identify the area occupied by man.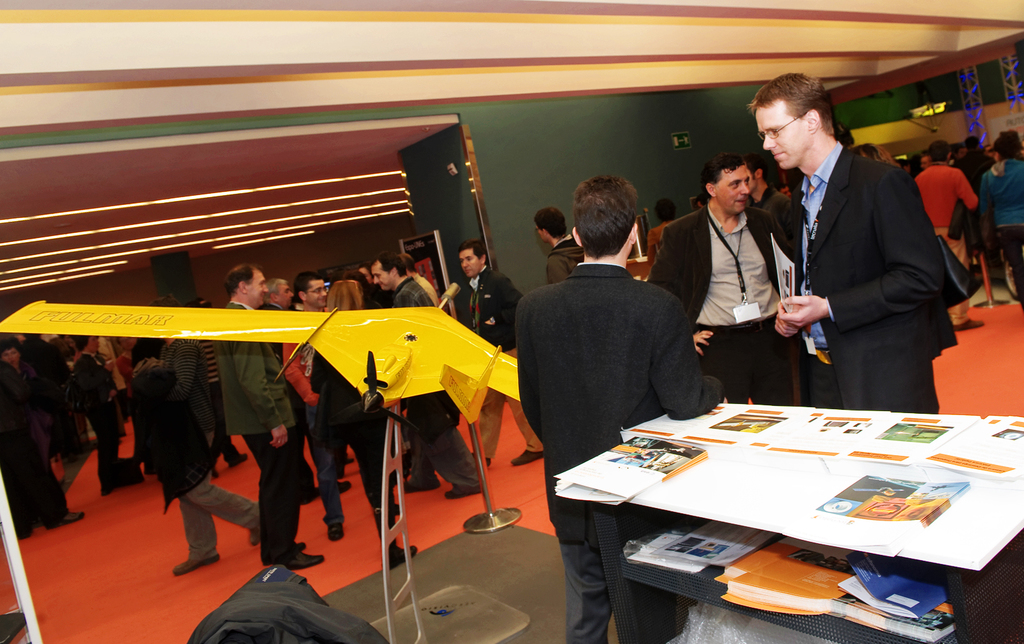
Area: x1=744, y1=154, x2=802, y2=265.
